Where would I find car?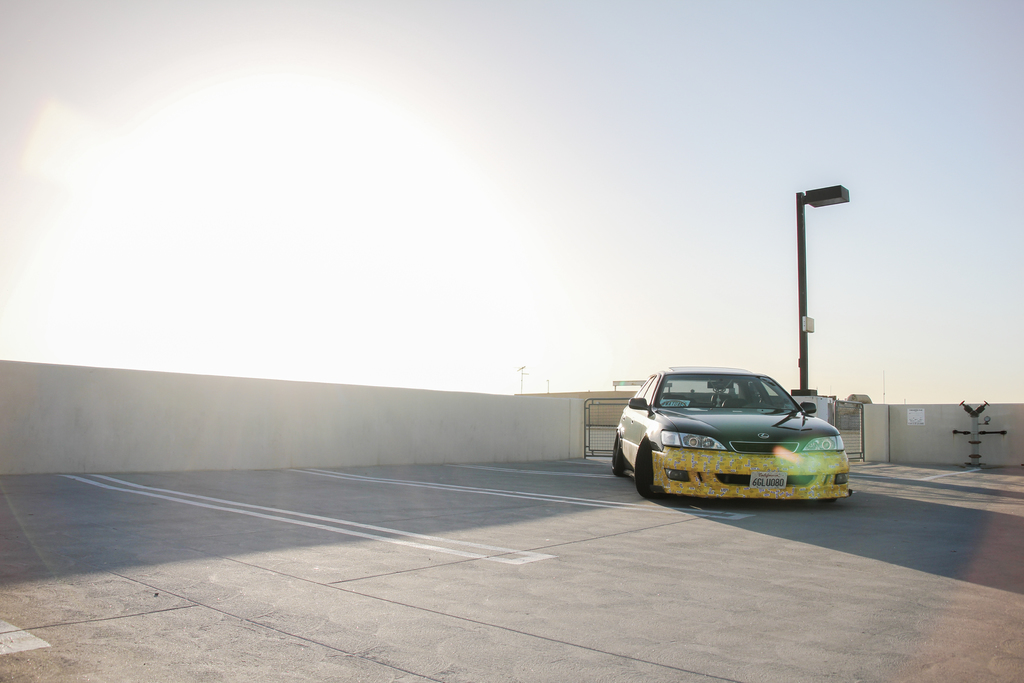
At [613,365,856,503].
